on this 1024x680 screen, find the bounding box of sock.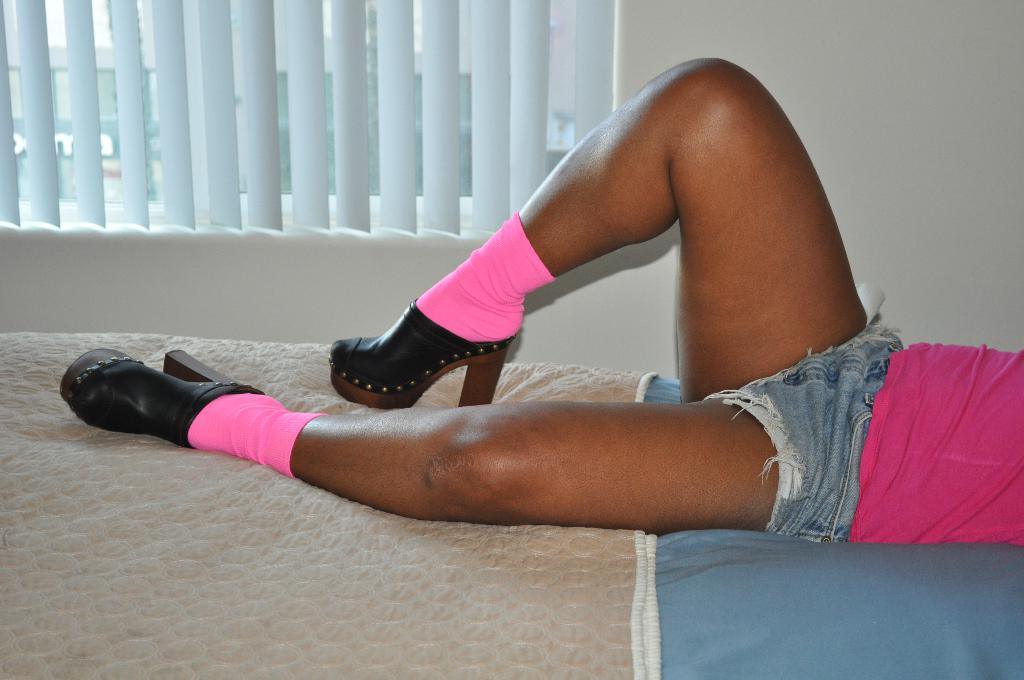
Bounding box: [184,392,328,480].
